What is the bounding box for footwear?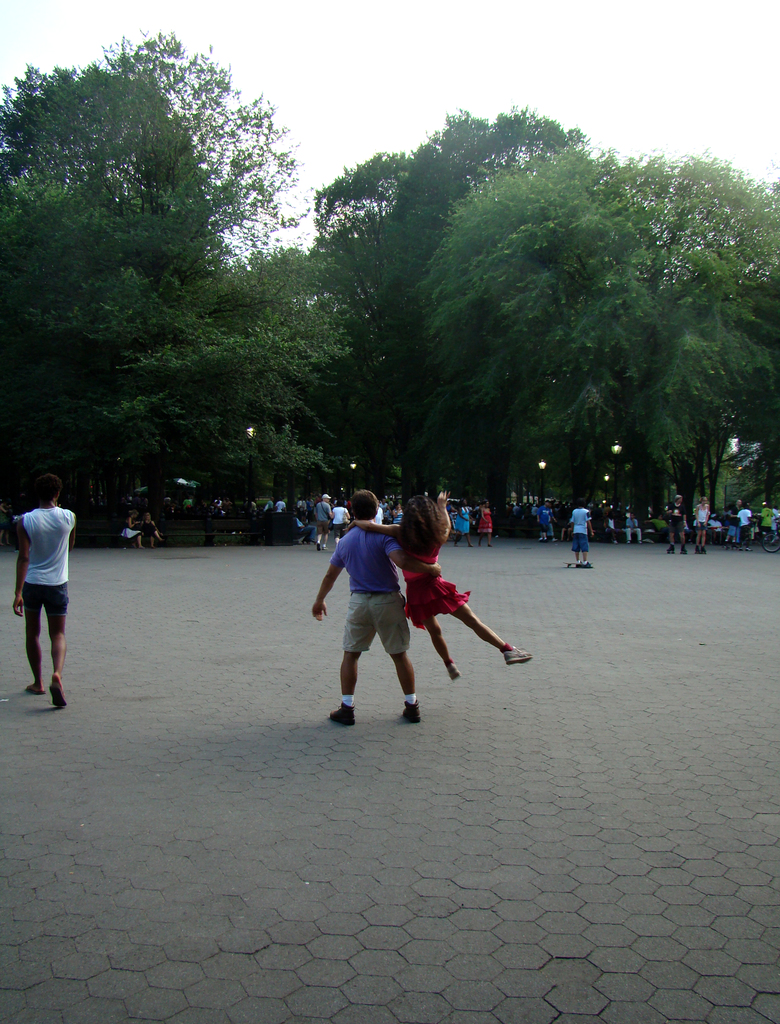
(738, 546, 742, 551).
